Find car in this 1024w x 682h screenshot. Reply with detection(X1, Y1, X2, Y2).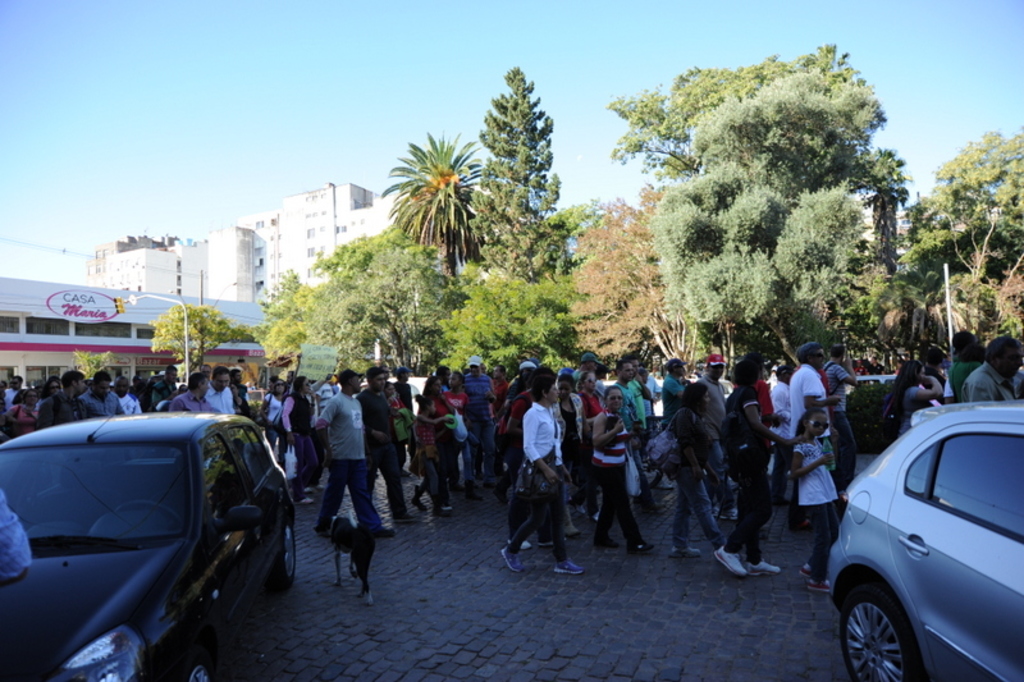
detection(243, 389, 269, 407).
